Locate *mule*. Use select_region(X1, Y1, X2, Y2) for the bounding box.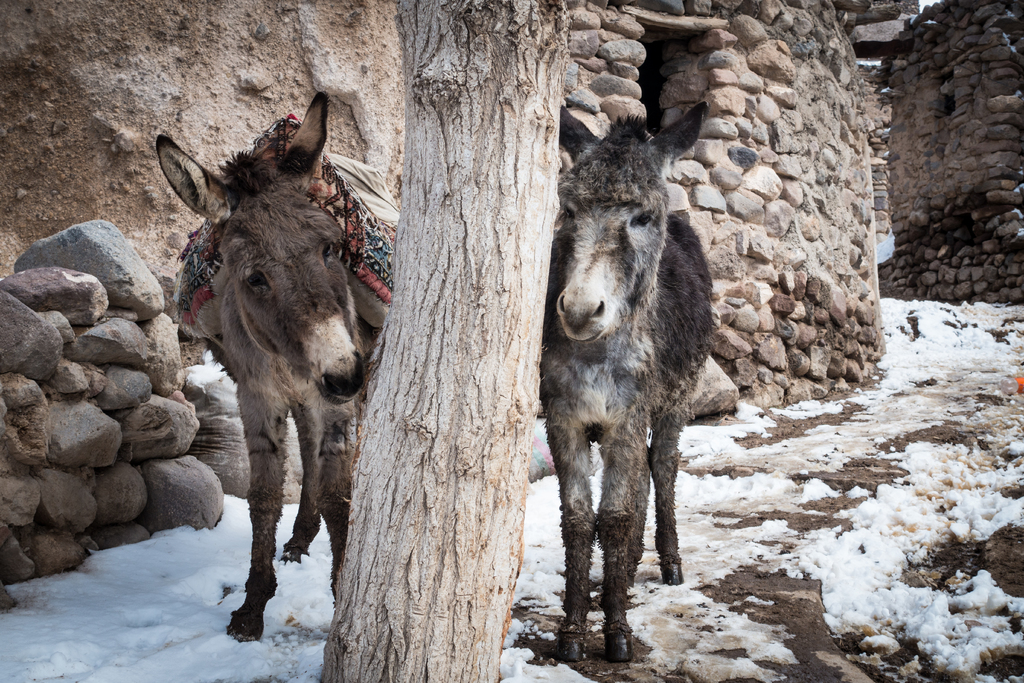
select_region(151, 86, 391, 629).
